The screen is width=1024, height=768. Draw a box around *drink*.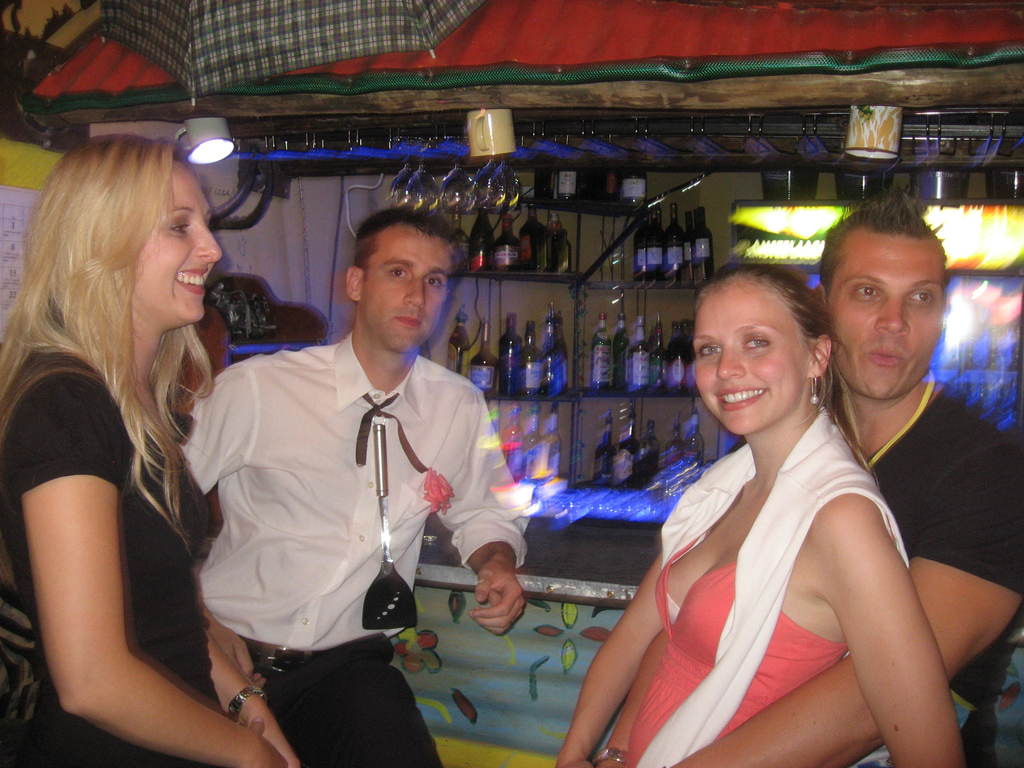
l=501, t=403, r=520, b=488.
